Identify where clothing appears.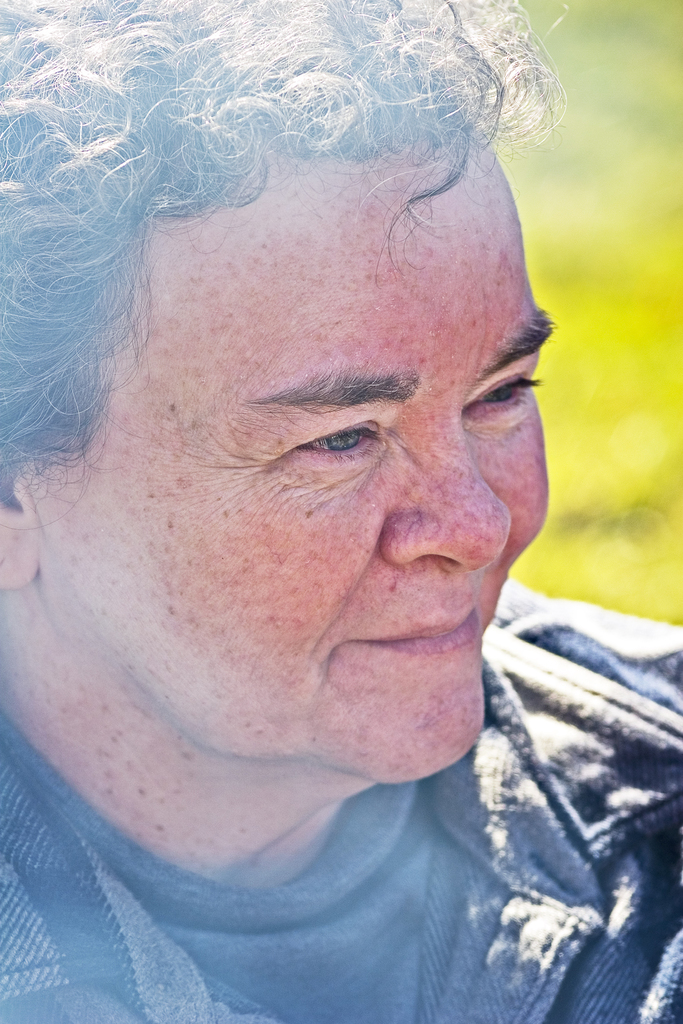
Appears at select_region(0, 577, 682, 1023).
